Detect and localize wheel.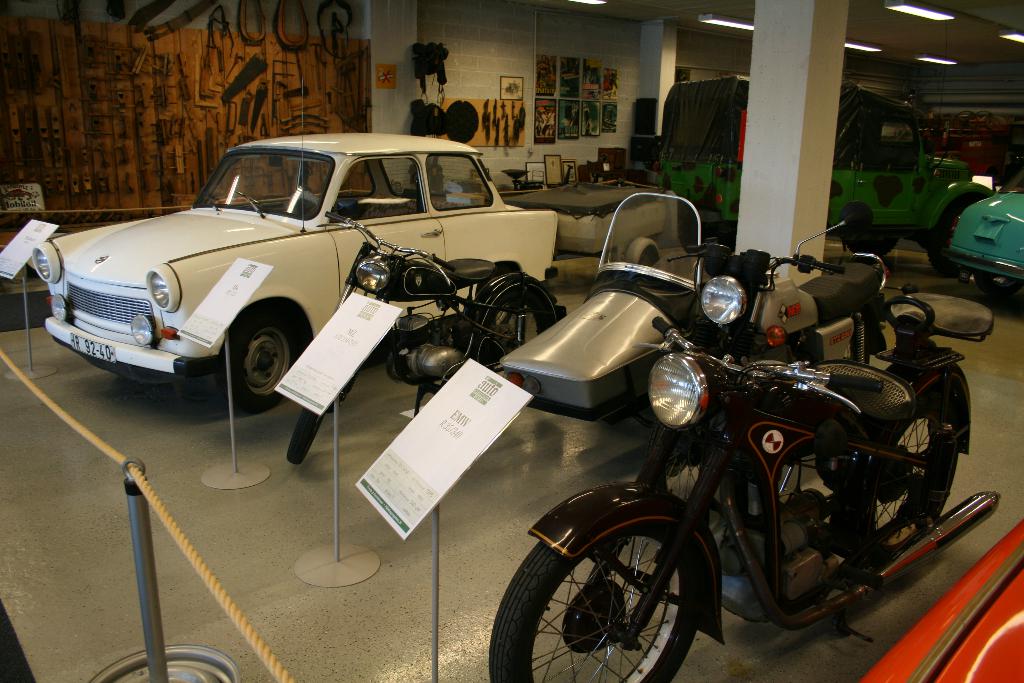
Localized at BBox(529, 515, 721, 676).
